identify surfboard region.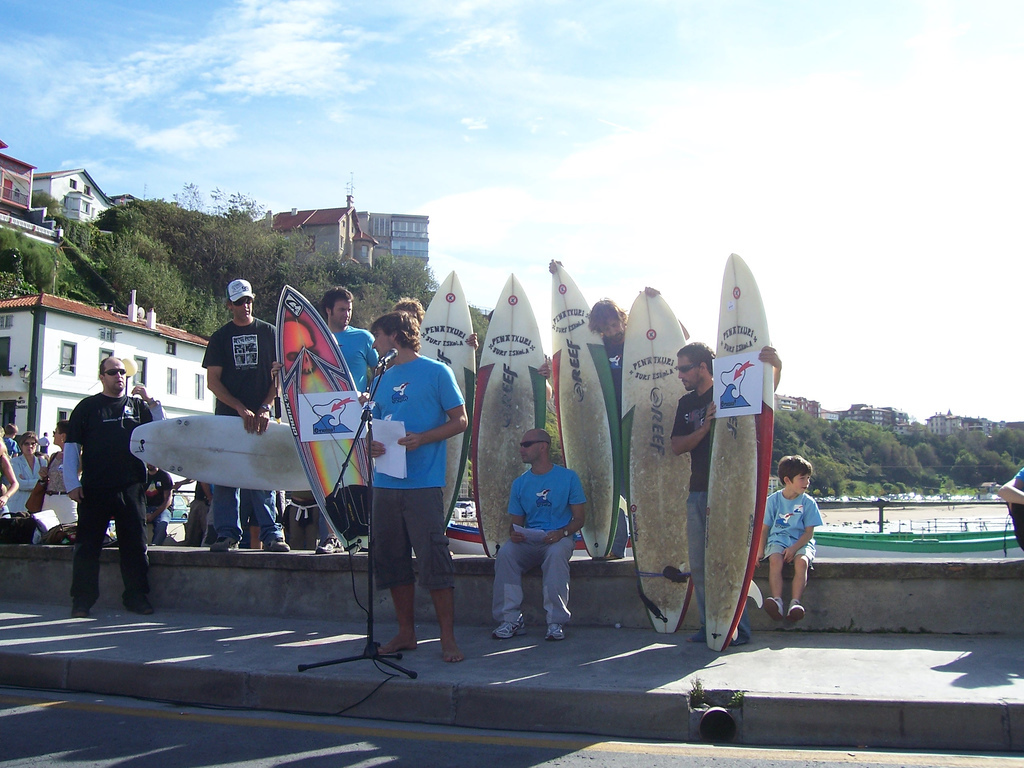
Region: l=474, t=272, r=551, b=561.
